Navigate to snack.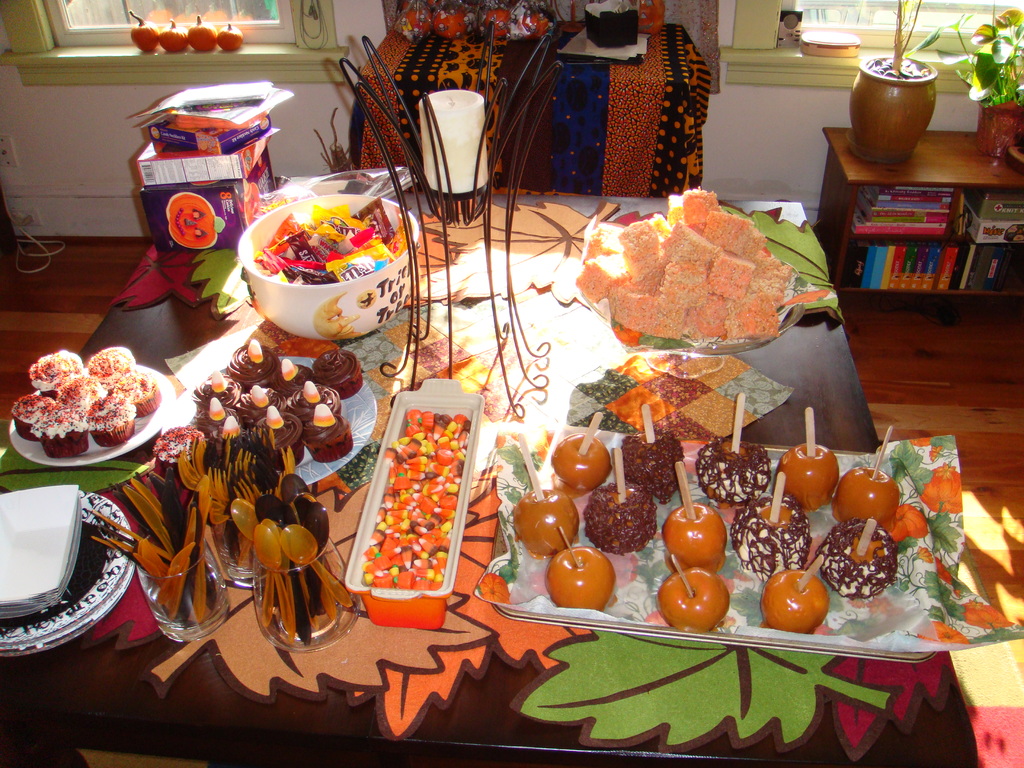
Navigation target: region(551, 543, 611, 611).
